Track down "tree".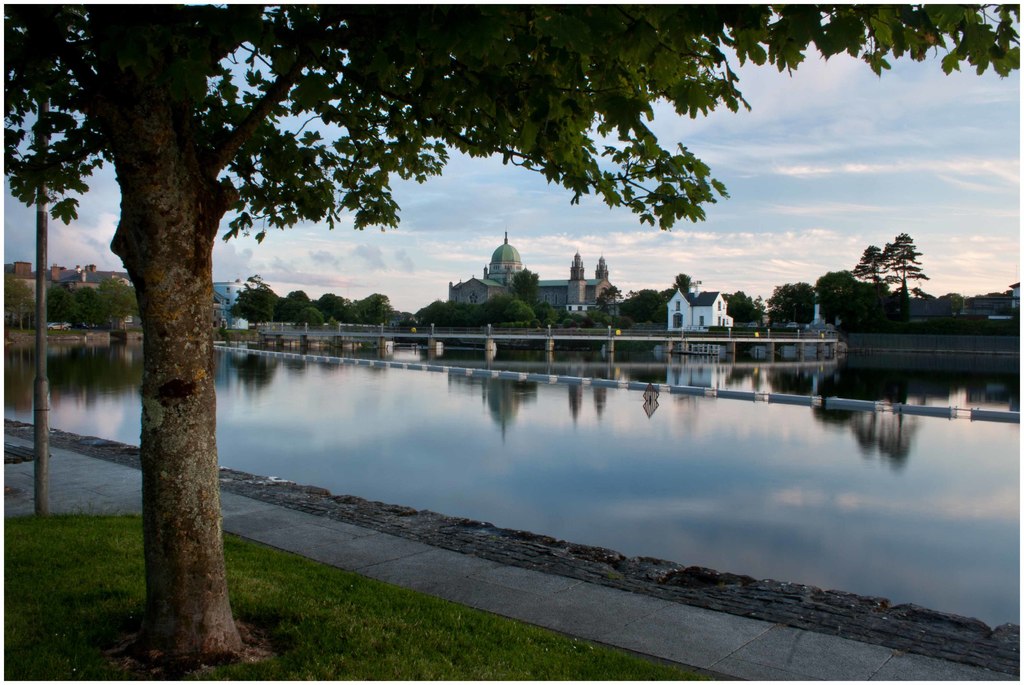
Tracked to bbox=[320, 293, 341, 321].
